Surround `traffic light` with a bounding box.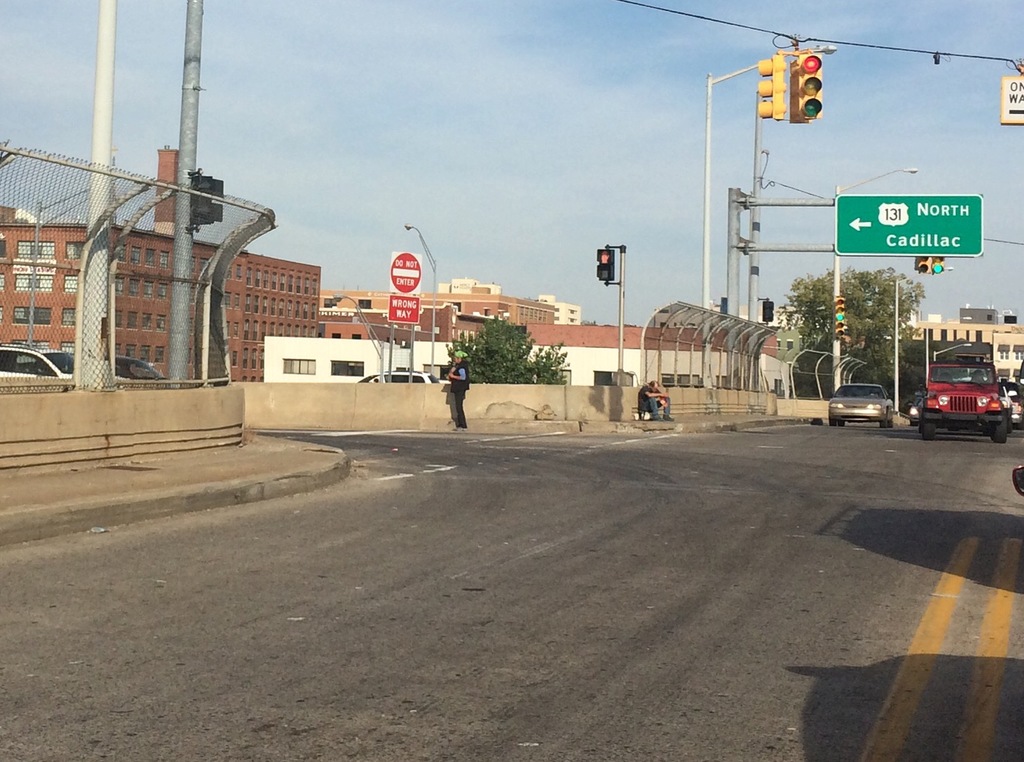
758, 51, 787, 123.
